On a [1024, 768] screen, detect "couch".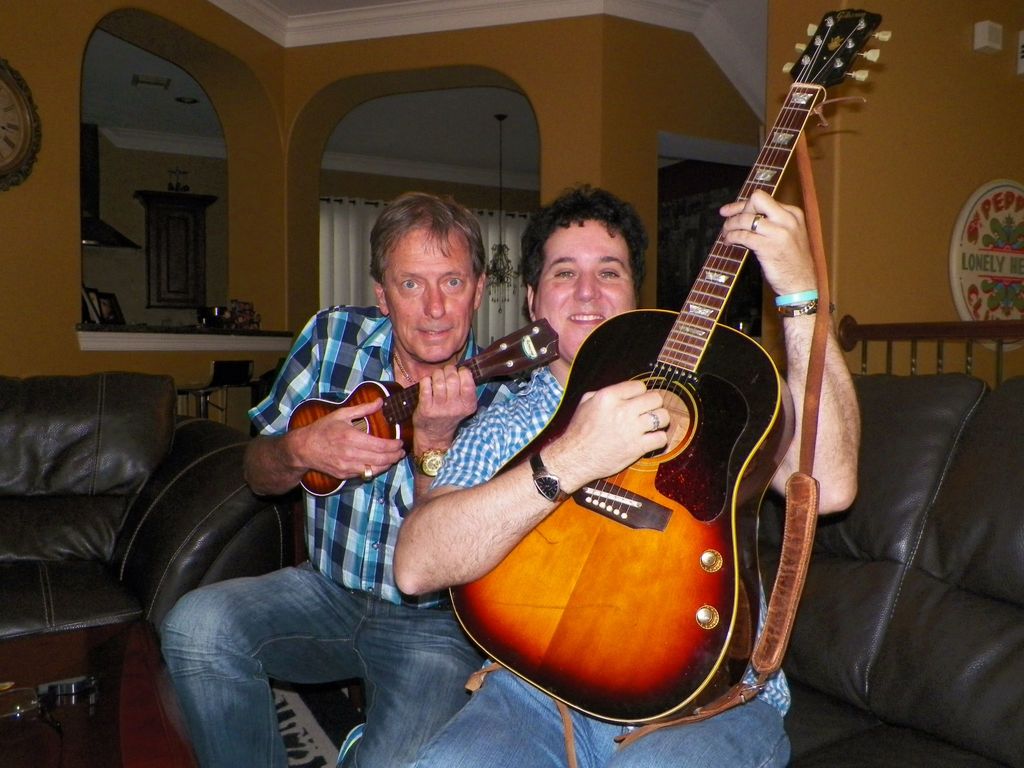
[left=316, top=377, right=1023, bottom=767].
